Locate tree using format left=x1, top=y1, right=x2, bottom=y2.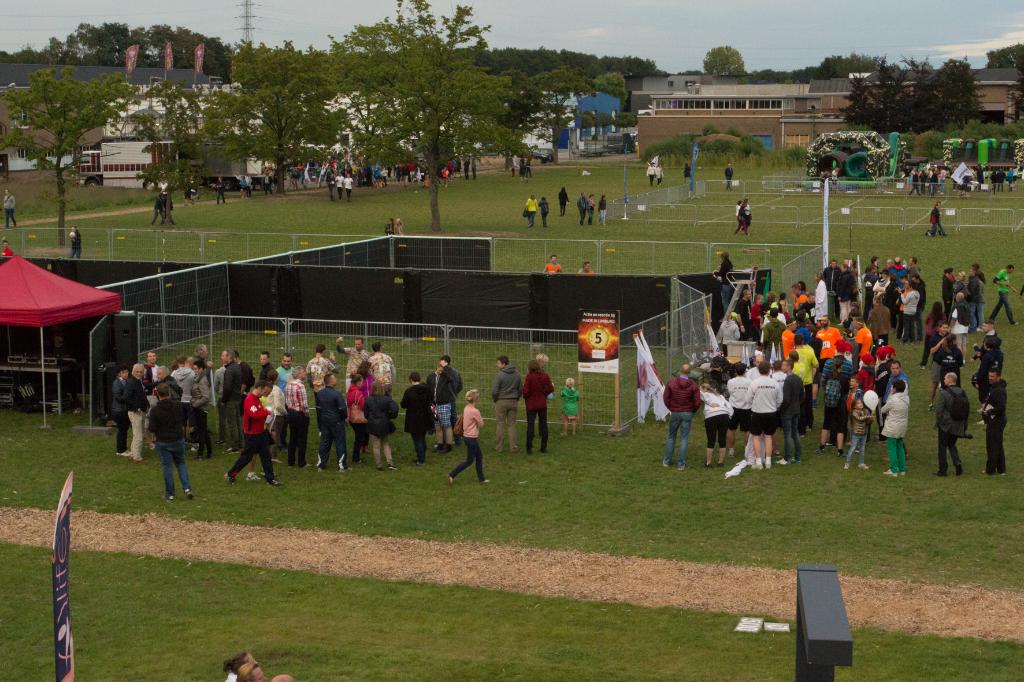
left=1004, top=66, right=1023, bottom=121.
